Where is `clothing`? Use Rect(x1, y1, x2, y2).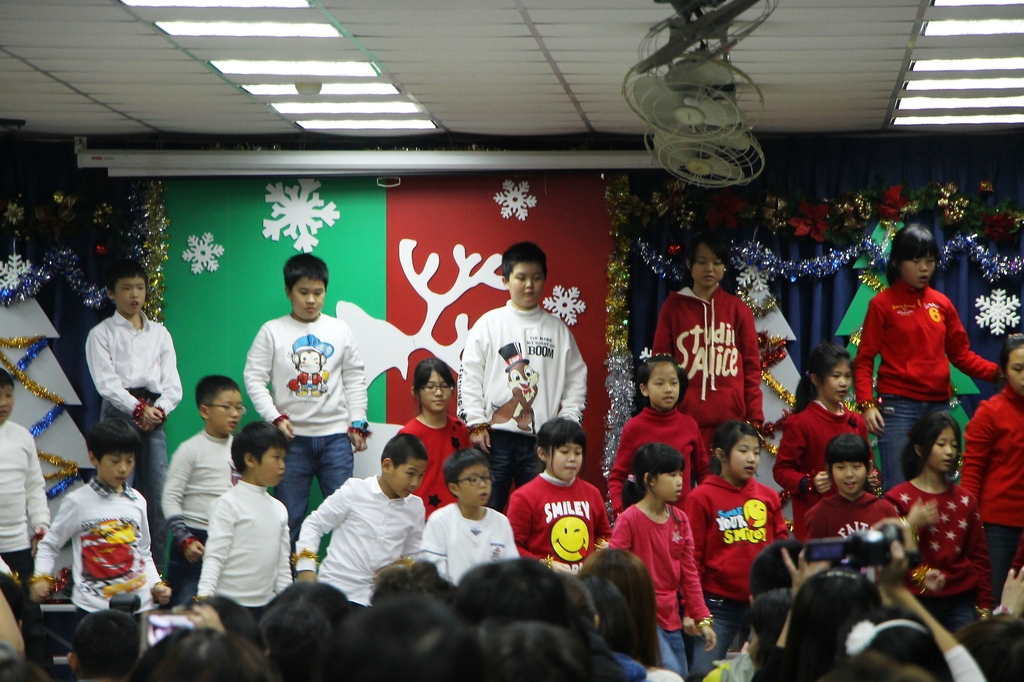
Rect(201, 472, 286, 613).
